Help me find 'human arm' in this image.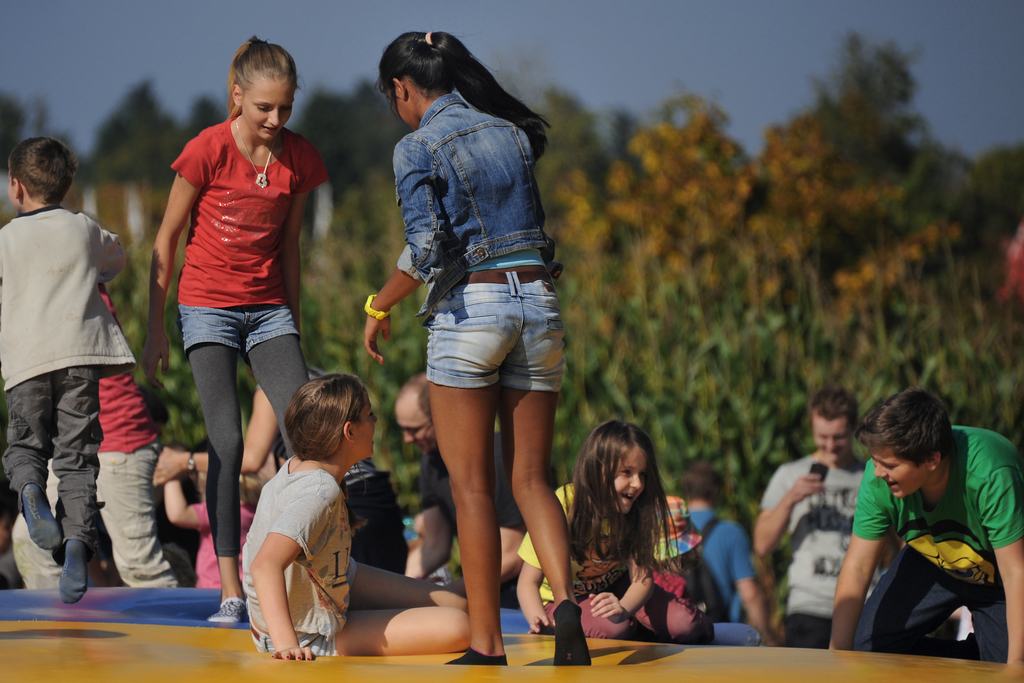
Found it: box(767, 459, 820, 550).
